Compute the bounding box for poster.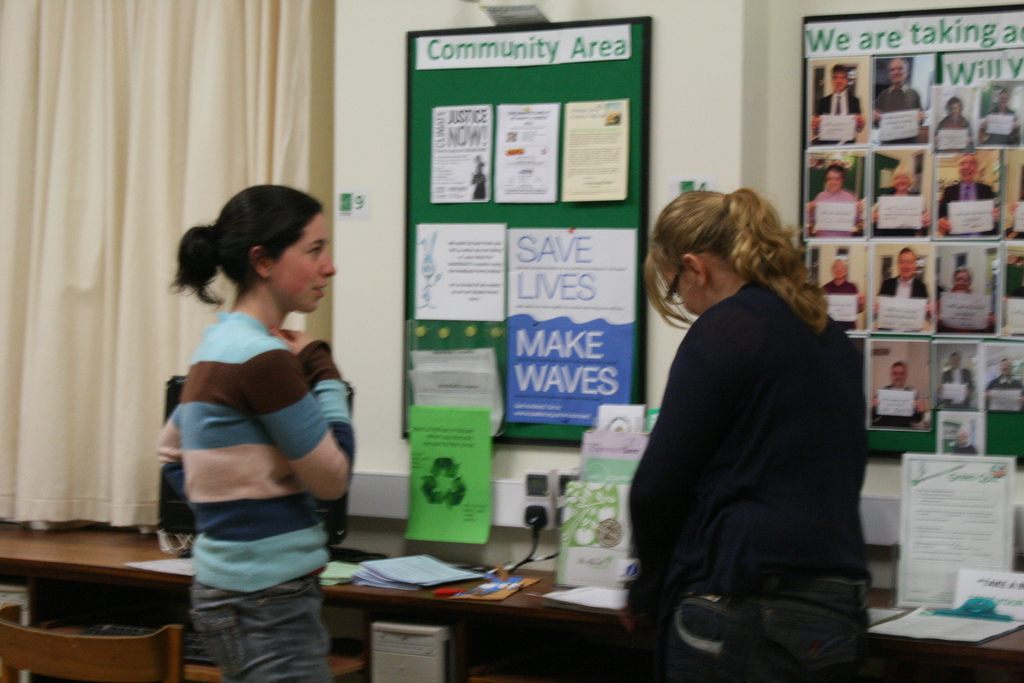
box=[405, 356, 492, 443].
